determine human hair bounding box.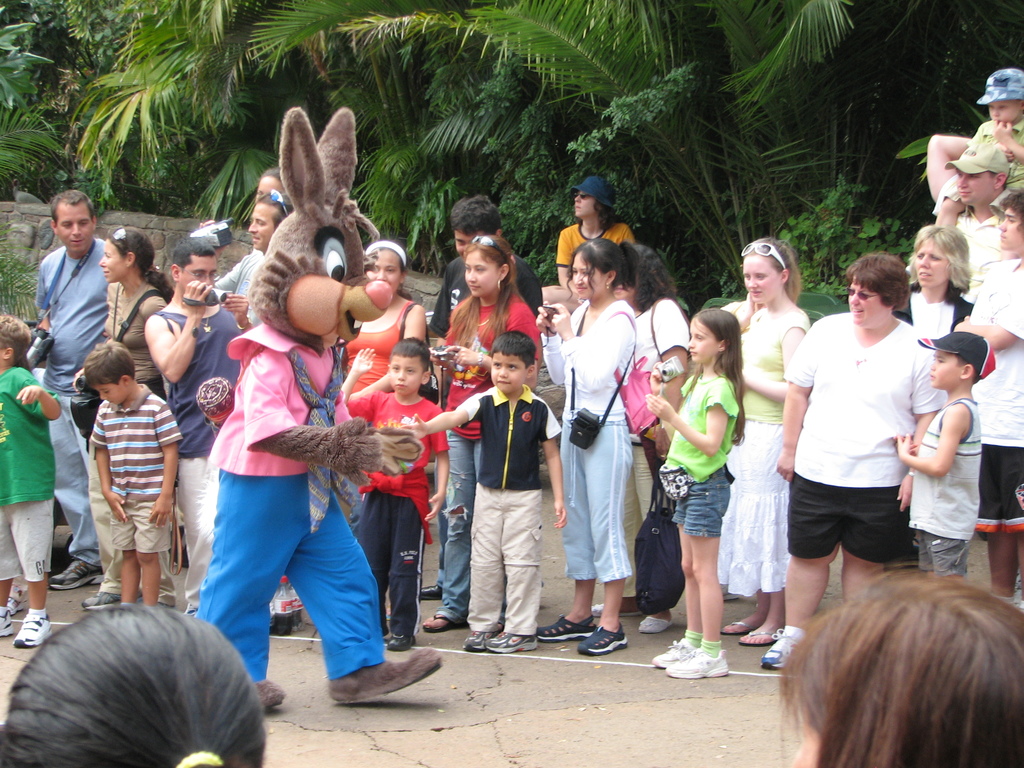
Determined: (738, 233, 799, 303).
